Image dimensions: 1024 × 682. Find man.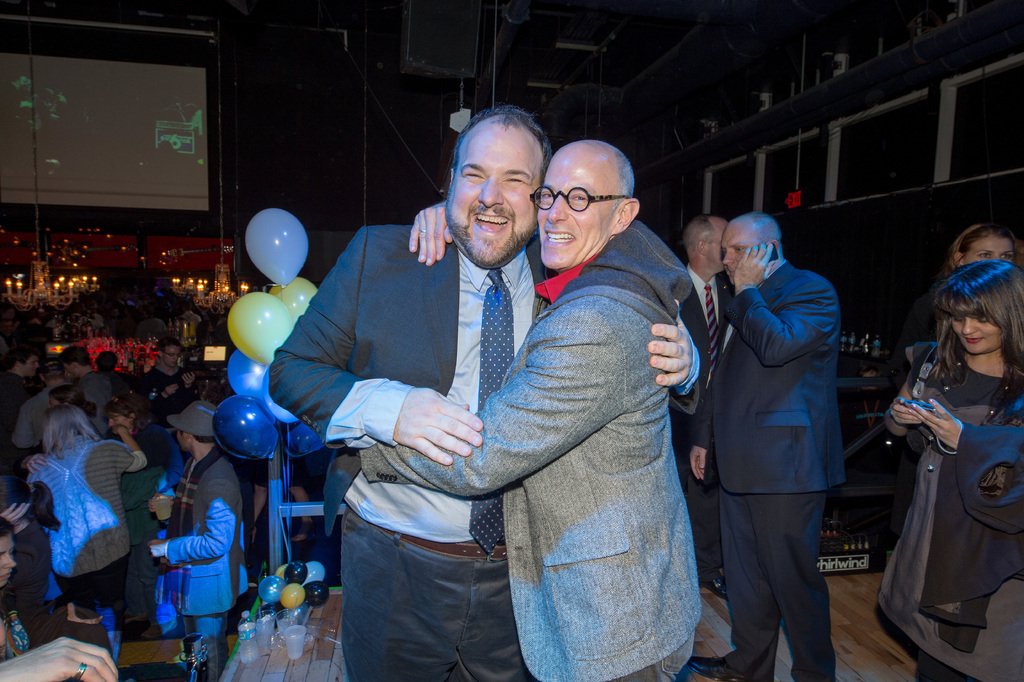
{"x1": 685, "y1": 169, "x2": 874, "y2": 681}.
